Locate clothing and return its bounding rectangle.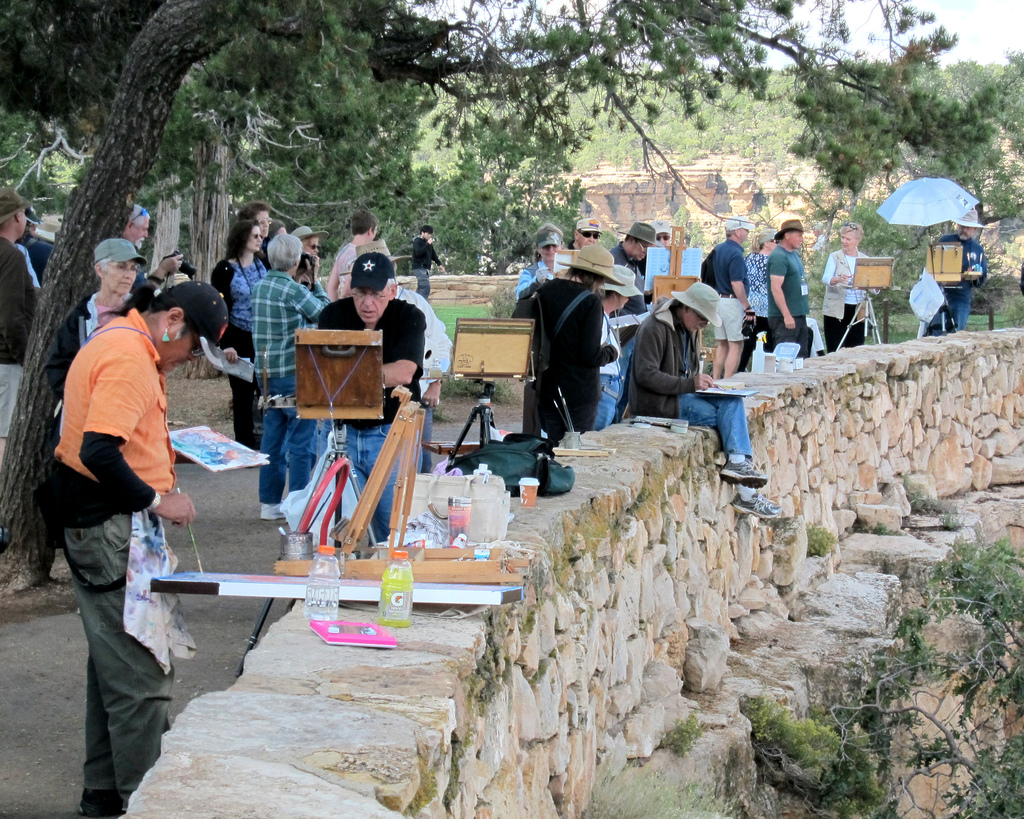
[203, 255, 271, 442].
